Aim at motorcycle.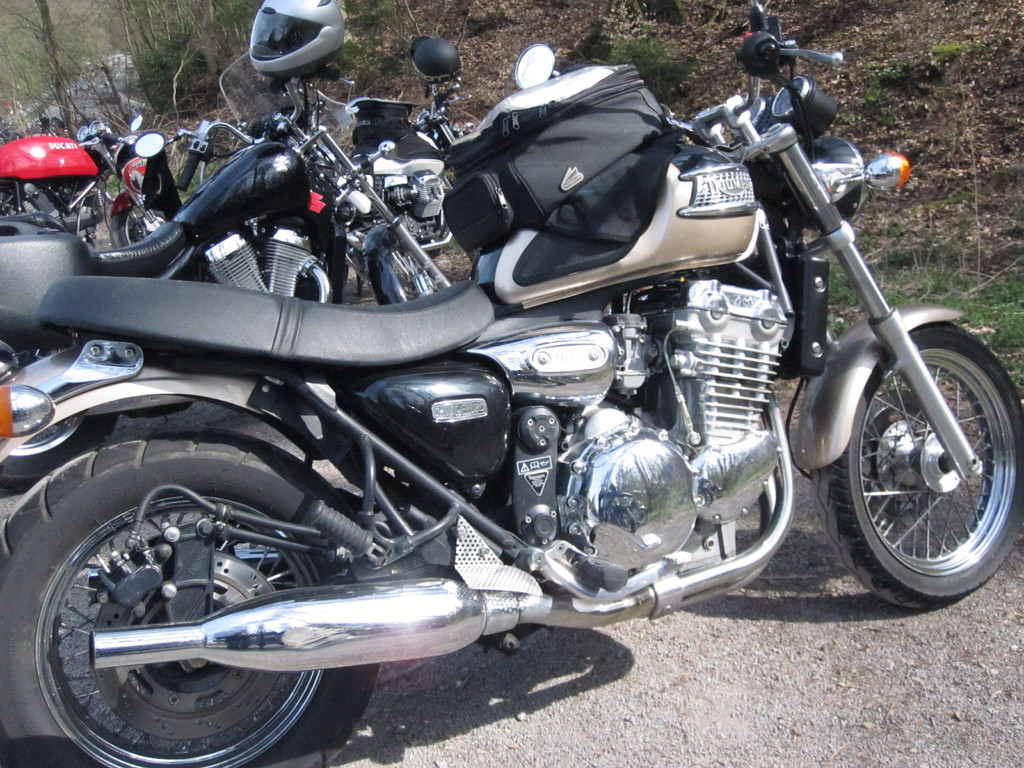
Aimed at bbox(109, 111, 164, 248).
